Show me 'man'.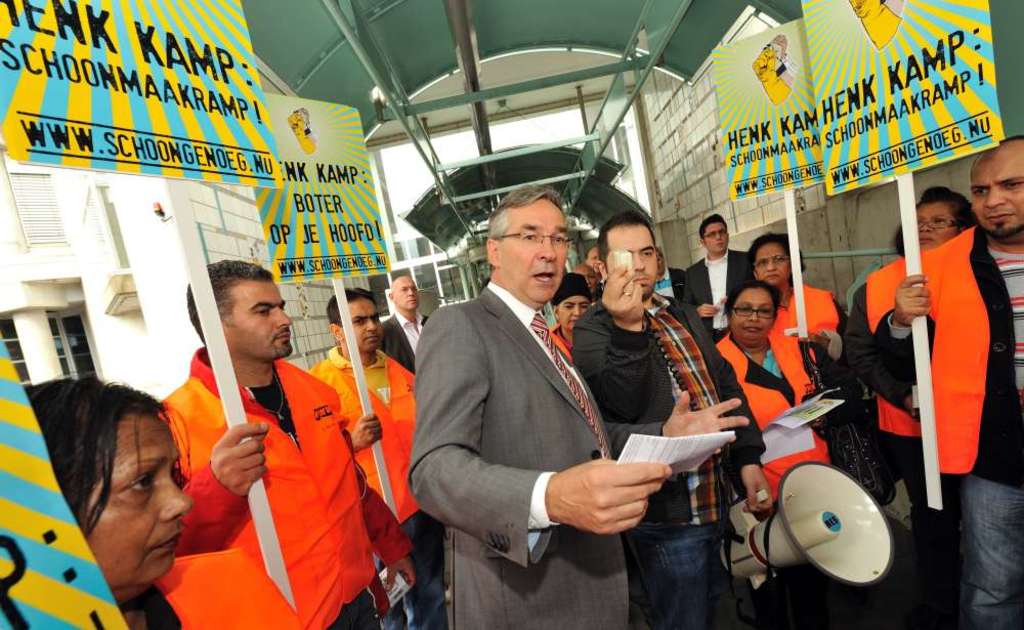
'man' is here: <bbox>582, 250, 605, 276</bbox>.
